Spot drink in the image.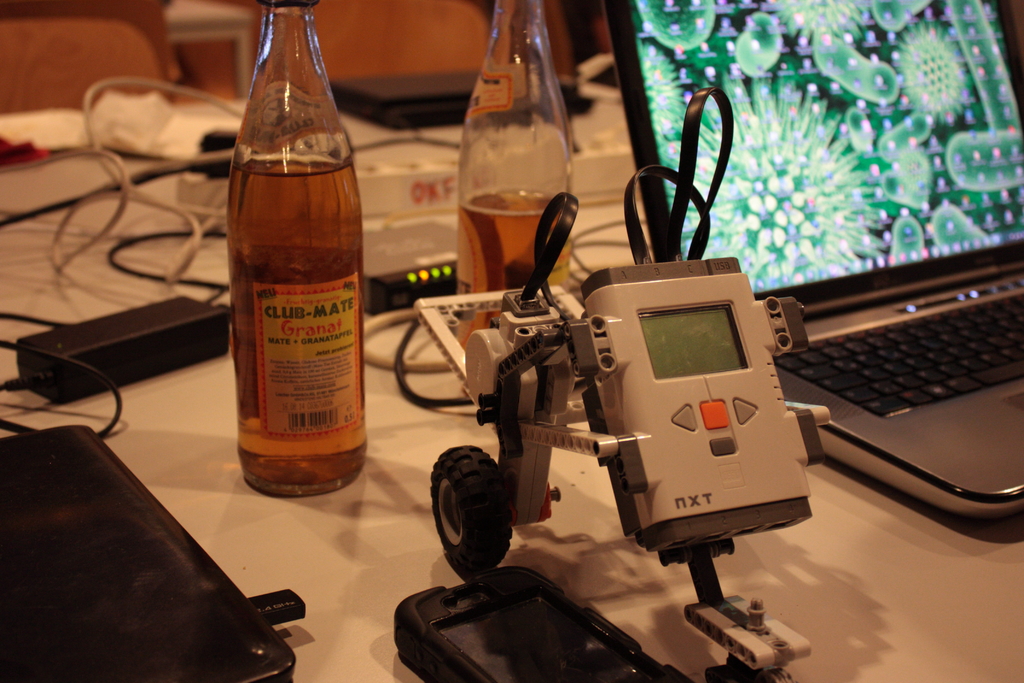
drink found at detection(461, 194, 573, 356).
